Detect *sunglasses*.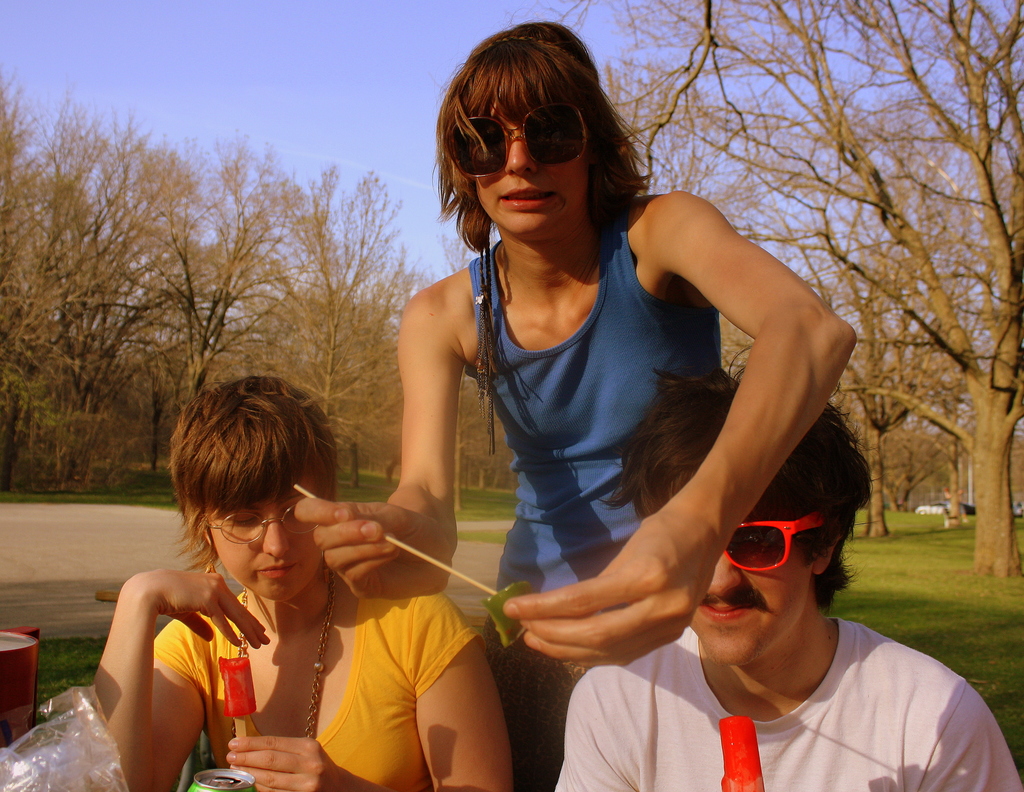
Detected at Rect(446, 100, 588, 181).
